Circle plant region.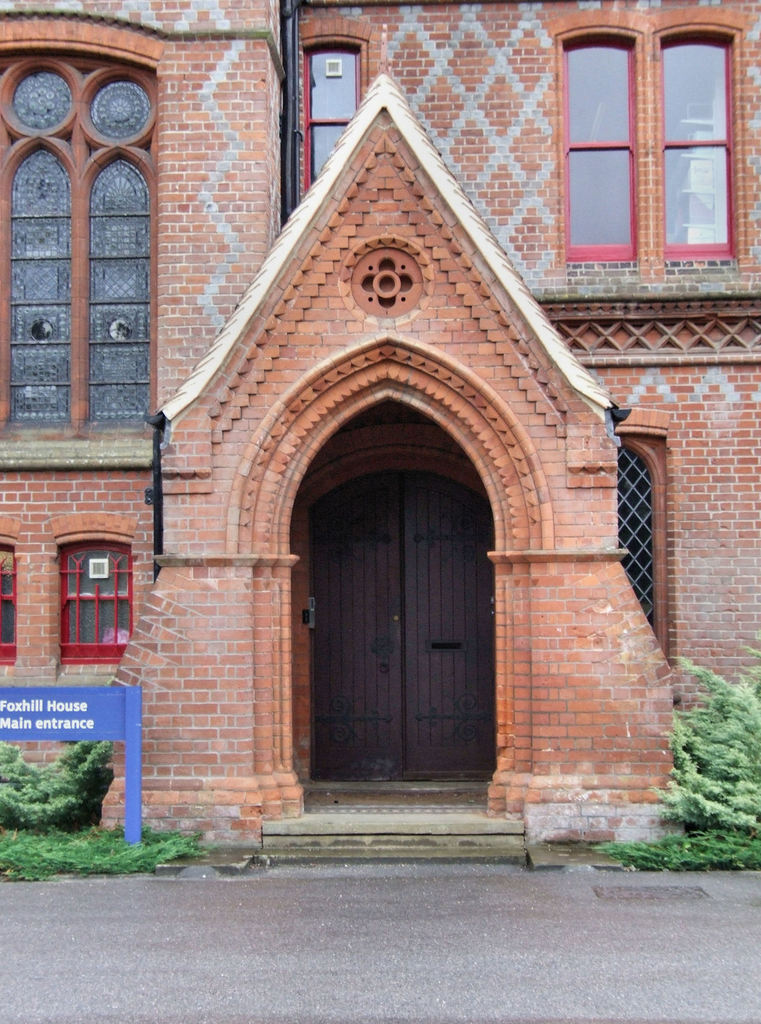
Region: bbox=[12, 742, 113, 838].
